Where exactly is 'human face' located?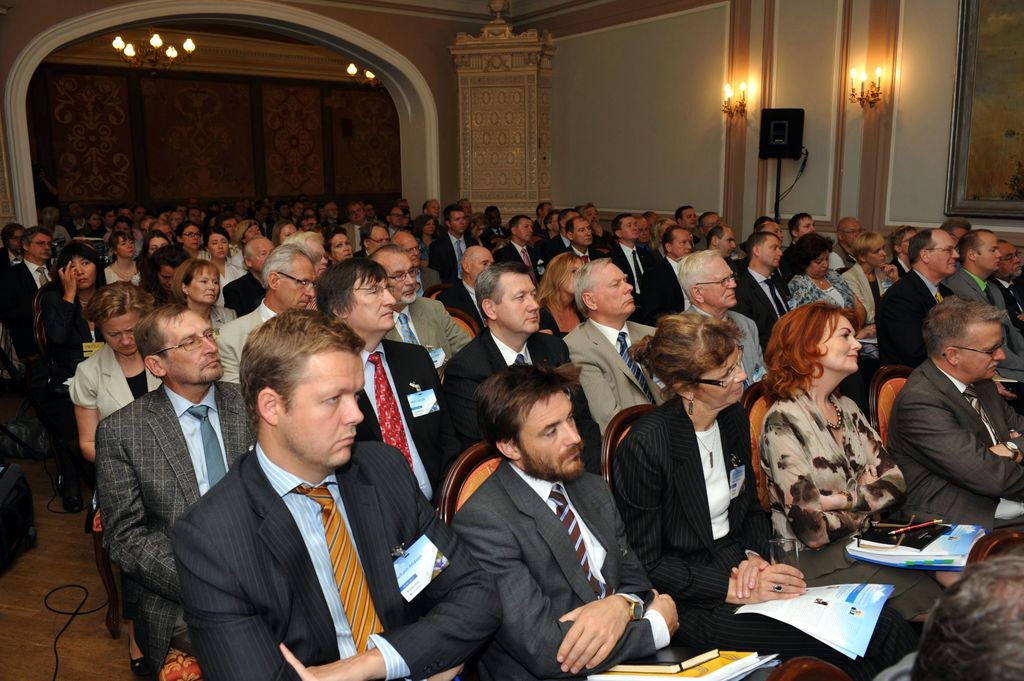
Its bounding box is [385, 252, 419, 303].
